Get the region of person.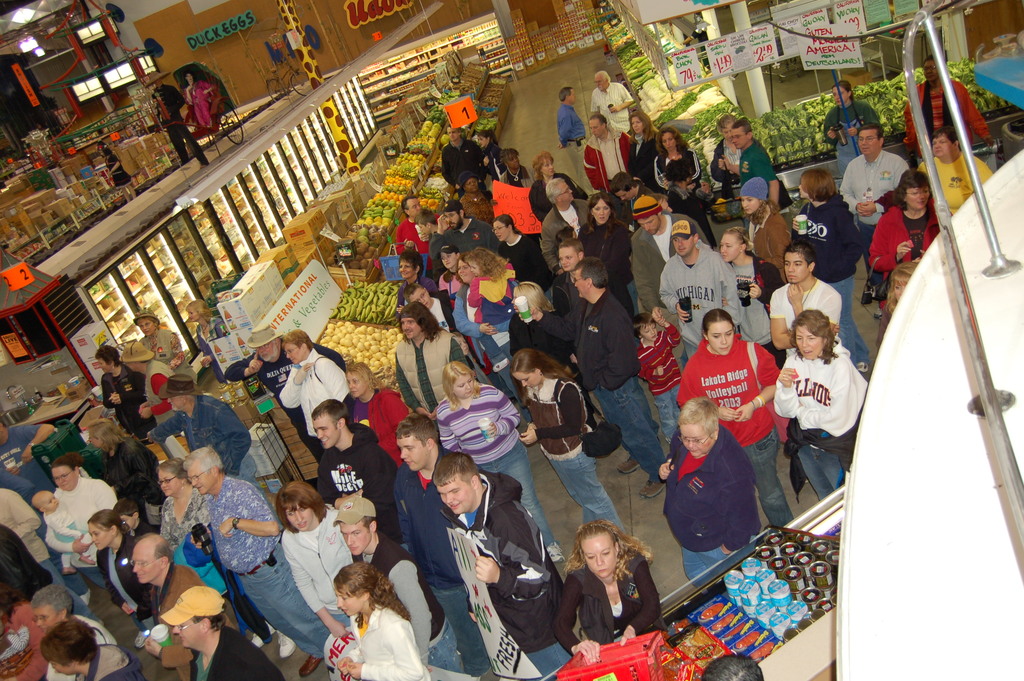
<box>659,127,714,247</box>.
